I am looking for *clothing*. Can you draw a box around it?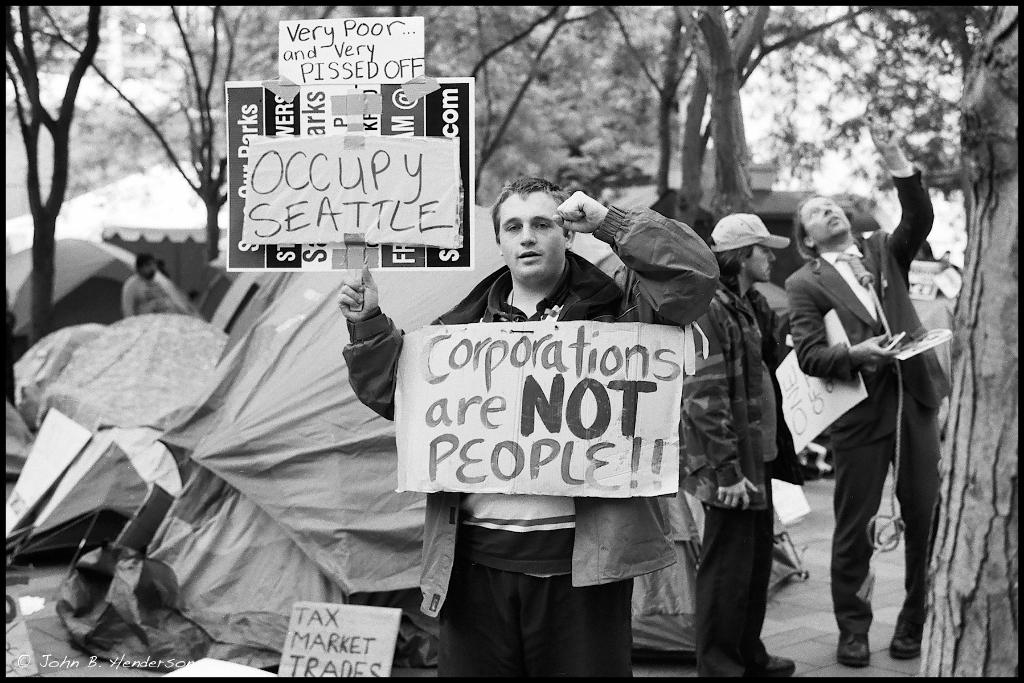
Sure, the bounding box is {"x1": 340, "y1": 204, "x2": 724, "y2": 682}.
